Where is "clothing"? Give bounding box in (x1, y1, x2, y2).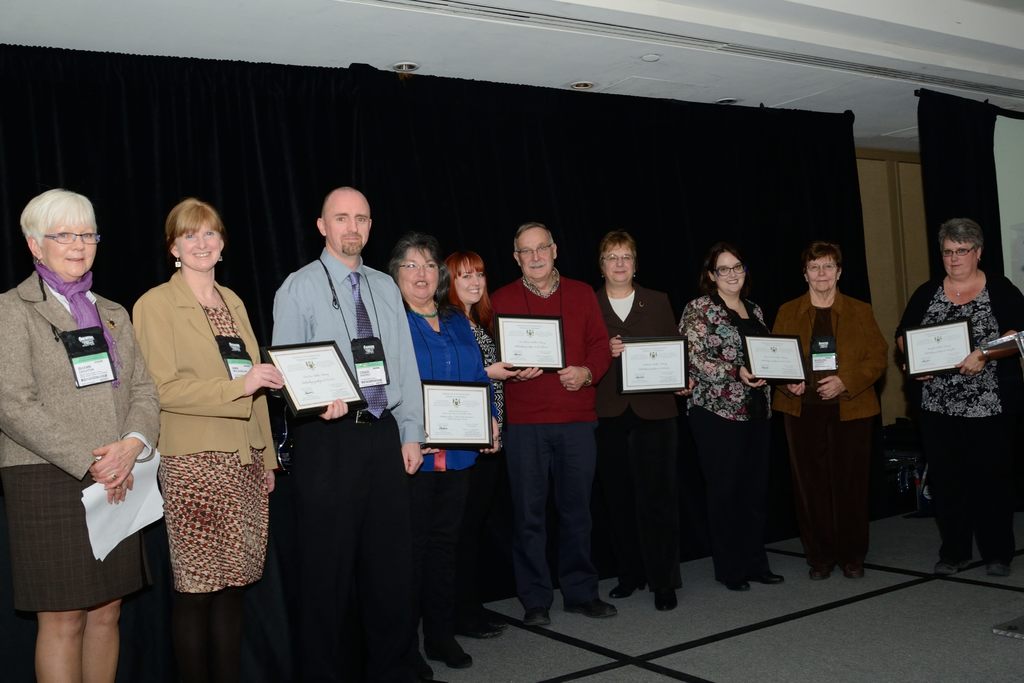
(0, 261, 158, 628).
